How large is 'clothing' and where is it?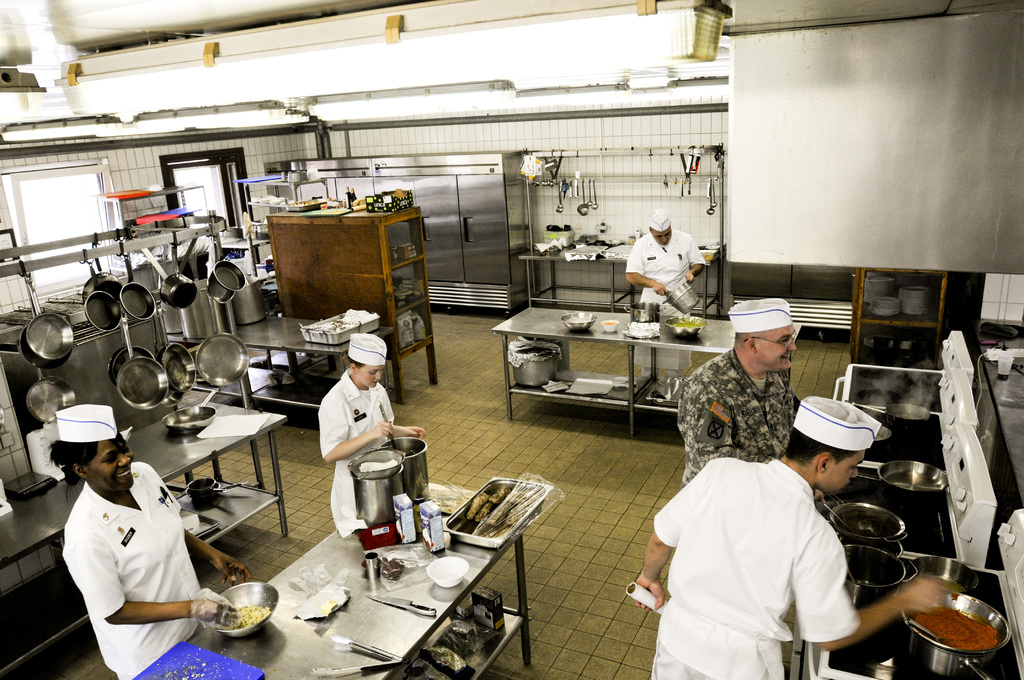
Bounding box: 676/344/803/488.
